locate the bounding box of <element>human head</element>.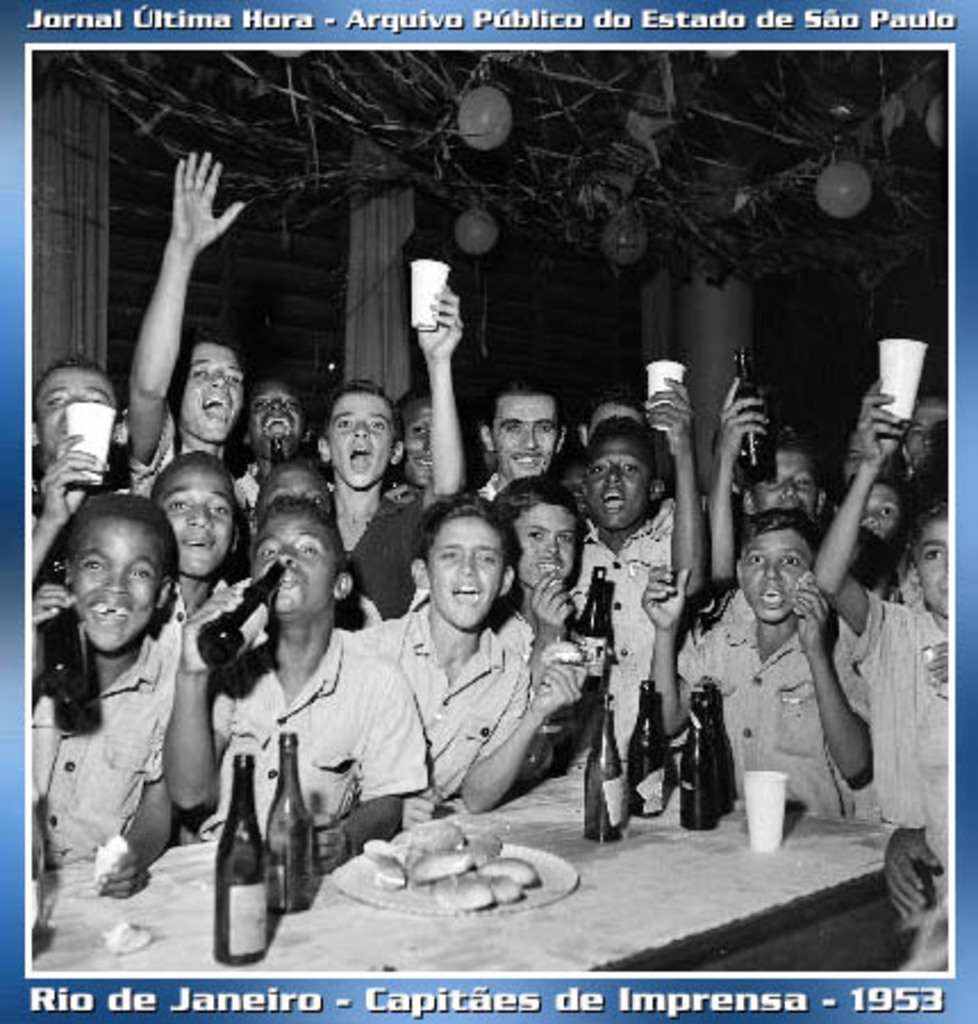
Bounding box: 571/387/646/460.
